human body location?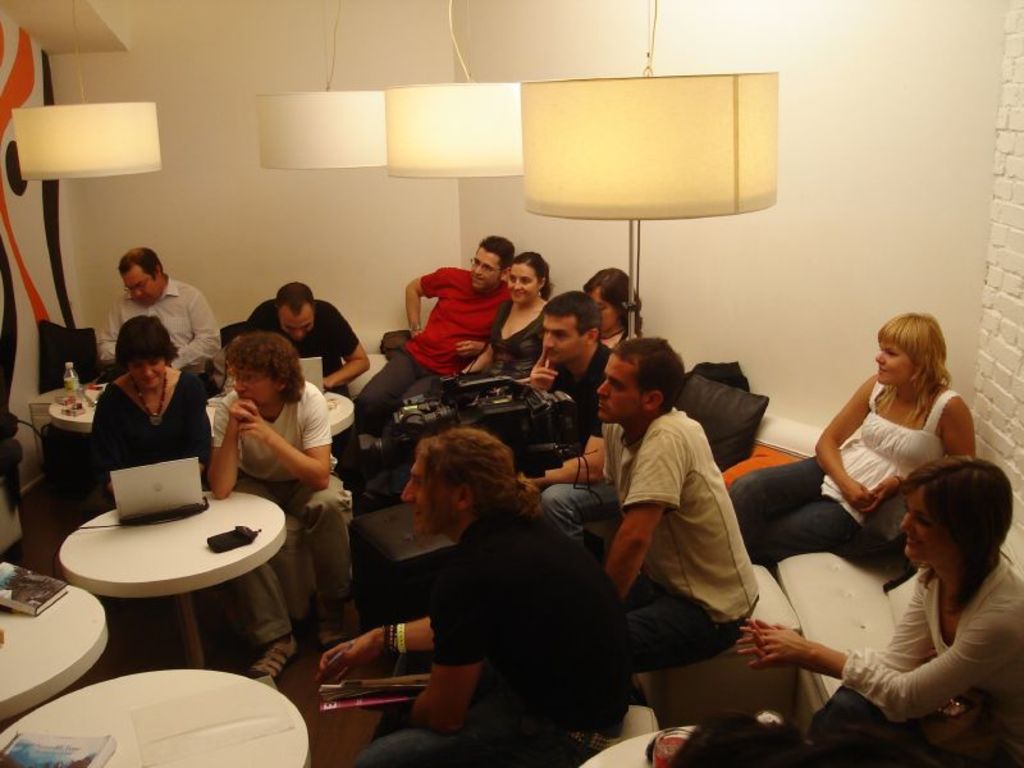
(left=82, top=311, right=229, bottom=518)
